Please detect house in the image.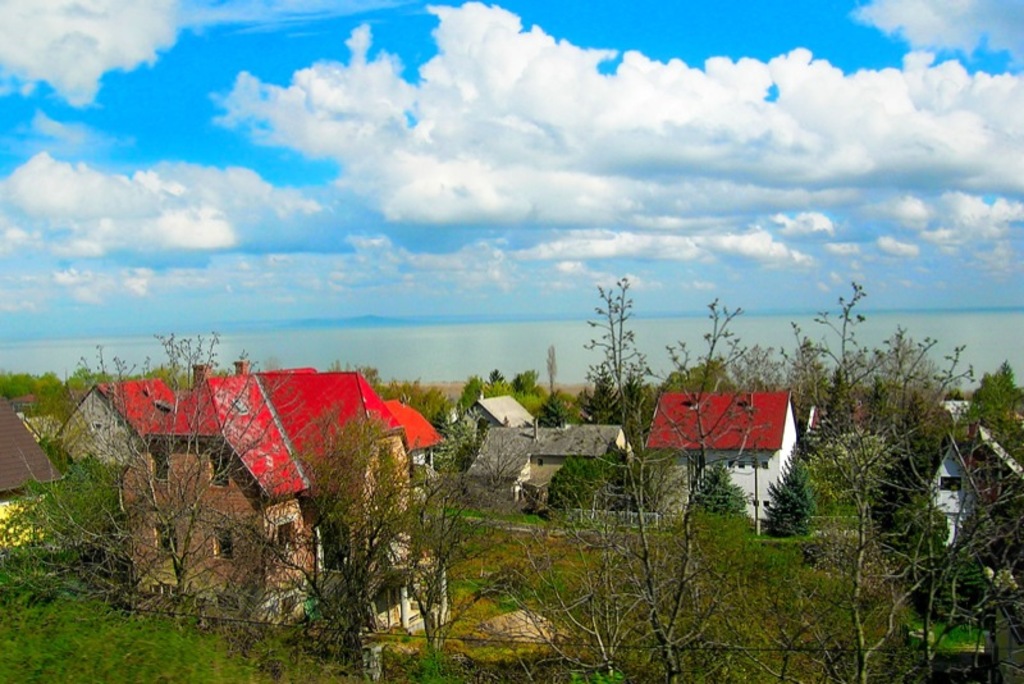
{"left": 54, "top": 374, "right": 177, "bottom": 468}.
